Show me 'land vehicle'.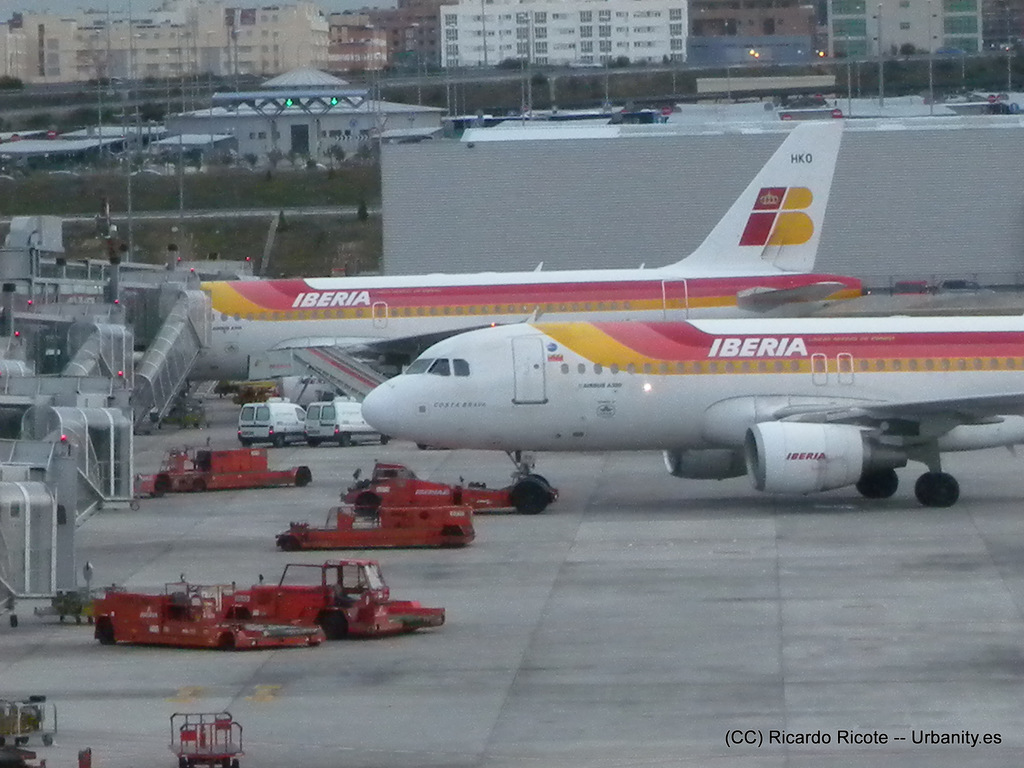
'land vehicle' is here: select_region(305, 397, 385, 446).
